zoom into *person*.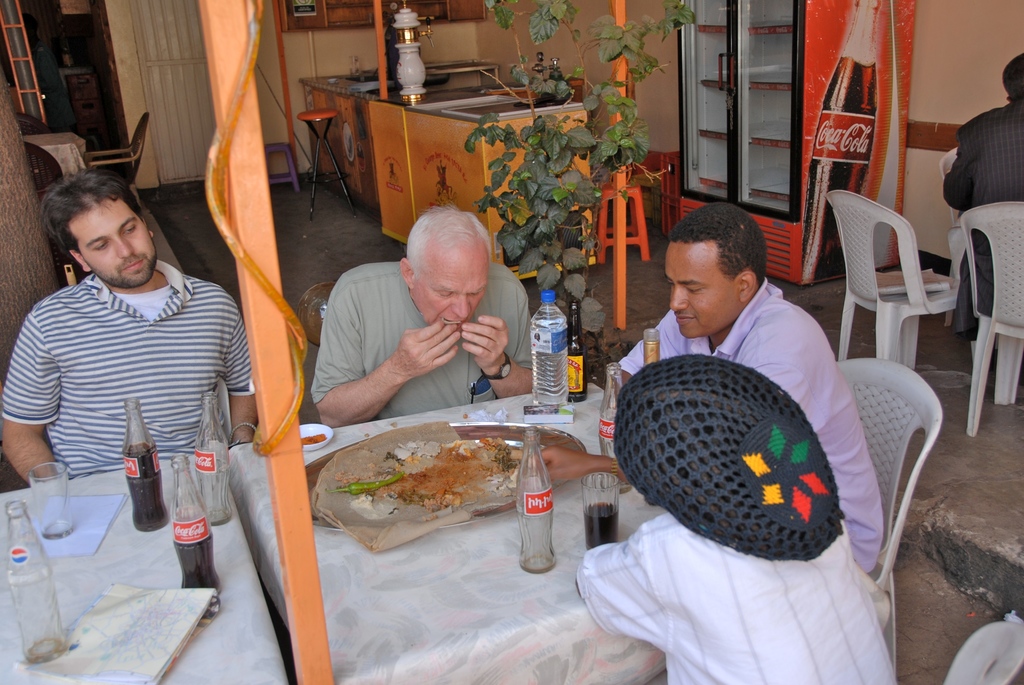
Zoom target: detection(20, 150, 252, 581).
